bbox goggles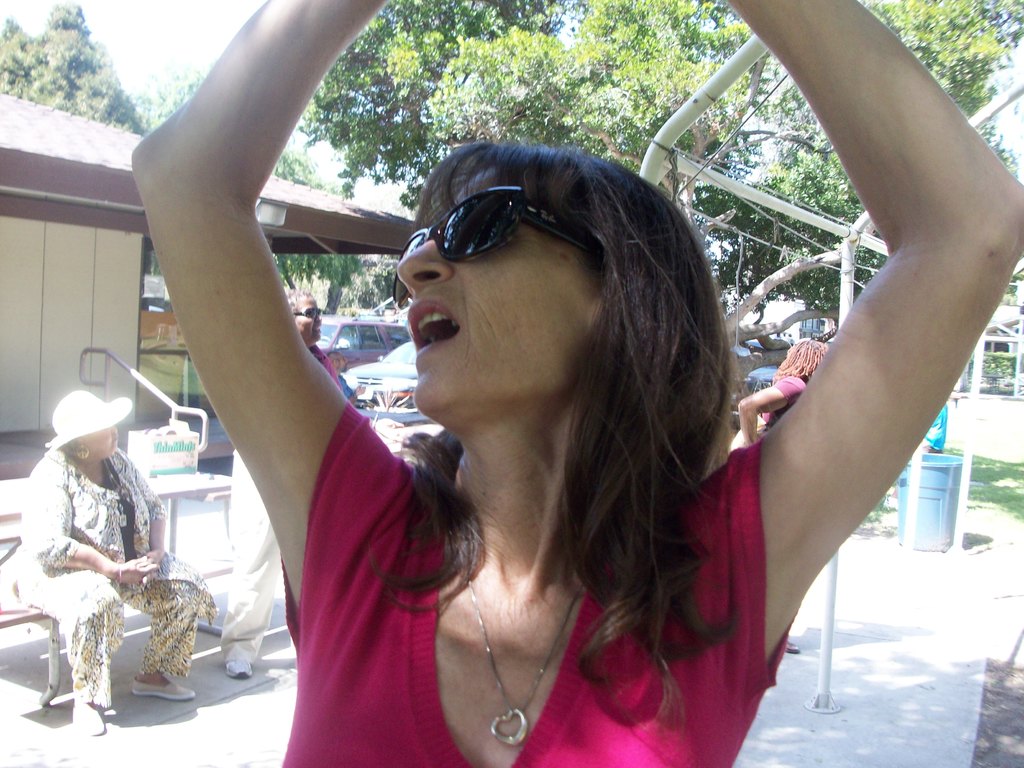
x1=404 y1=173 x2=593 y2=269
